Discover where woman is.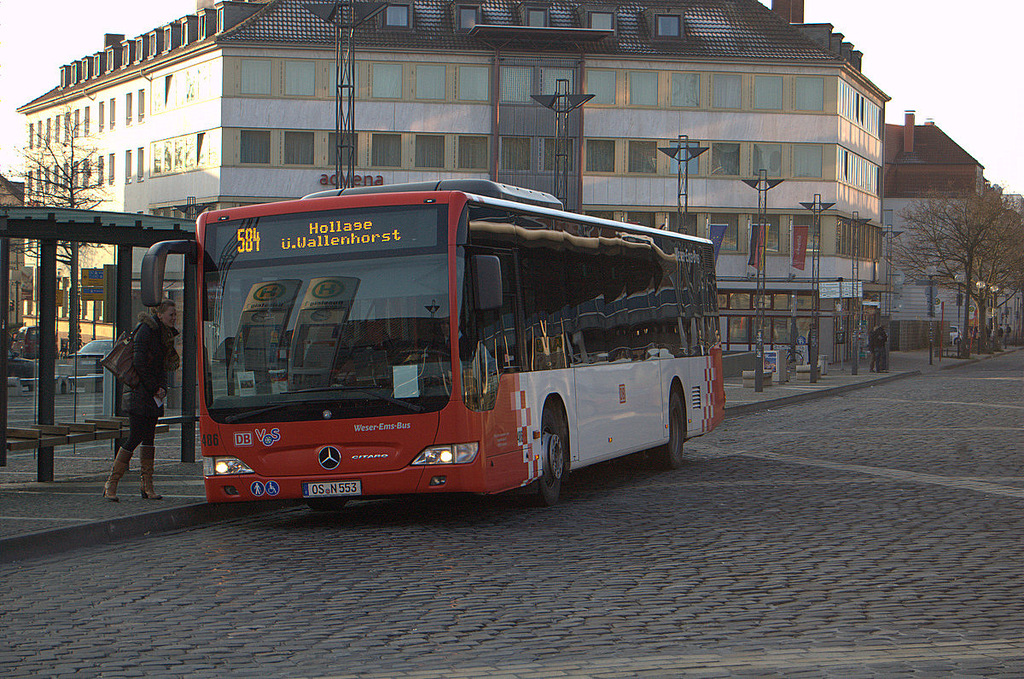
Discovered at rect(87, 284, 168, 525).
